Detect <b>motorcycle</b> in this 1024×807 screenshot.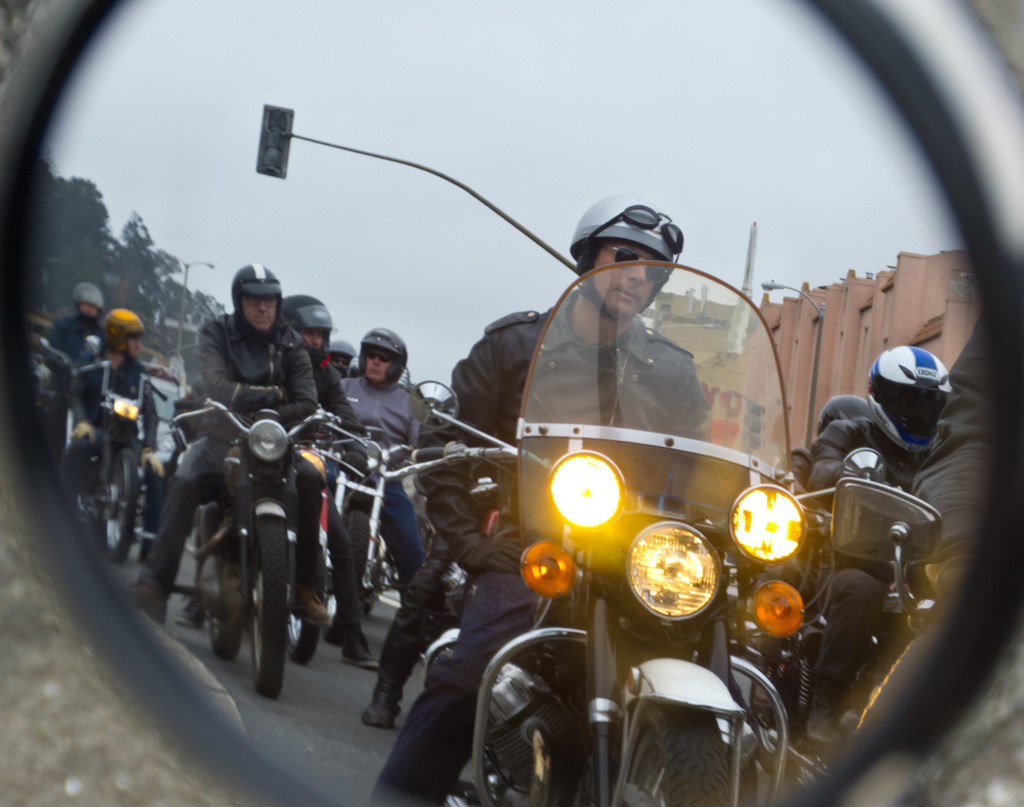
Detection: detection(145, 399, 341, 692).
